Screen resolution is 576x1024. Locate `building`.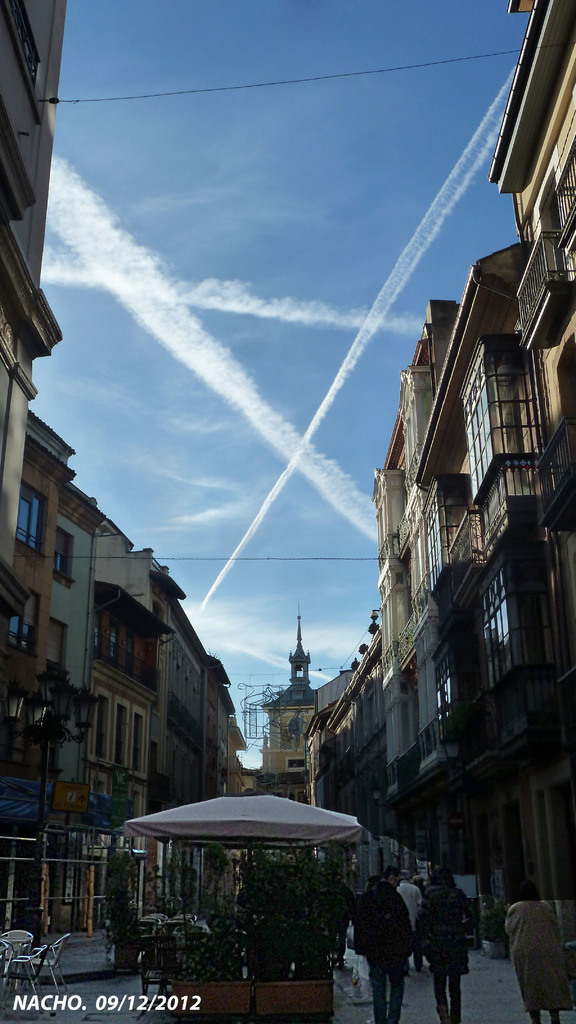
{"x1": 2, "y1": 3, "x2": 61, "y2": 655}.
